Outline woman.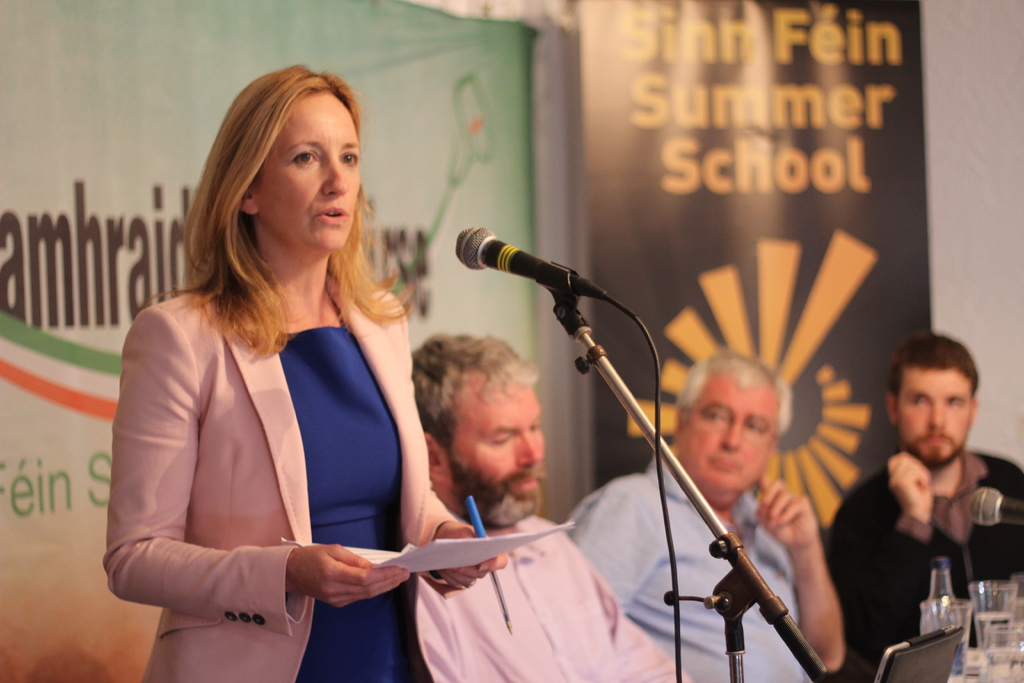
Outline: box=[133, 92, 493, 662].
